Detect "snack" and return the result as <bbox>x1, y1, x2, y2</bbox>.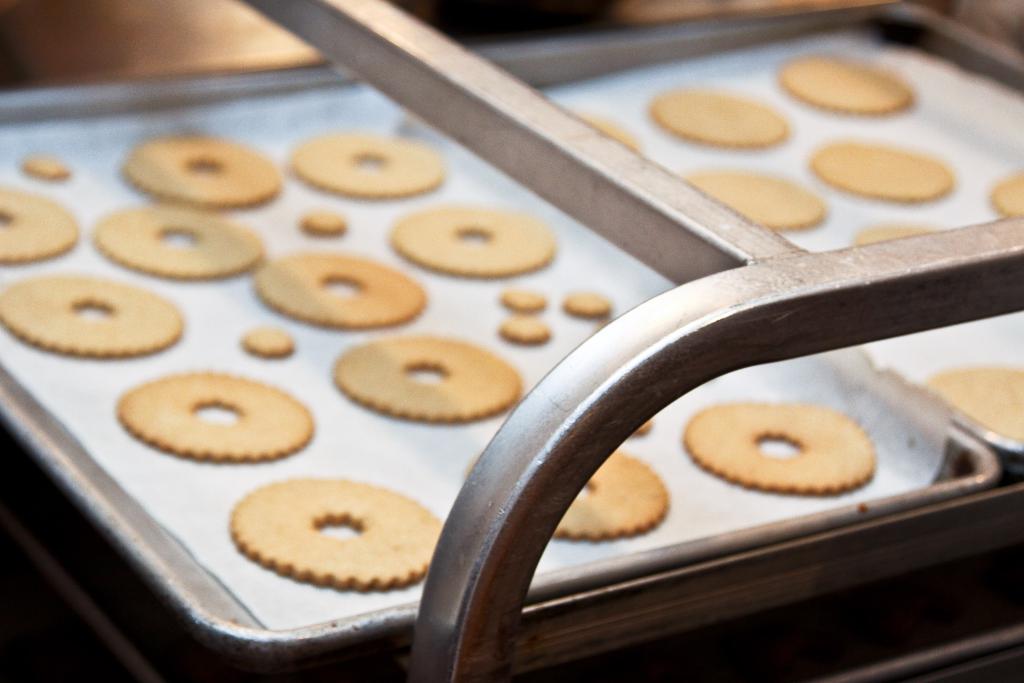
<bbox>554, 444, 671, 539</bbox>.
